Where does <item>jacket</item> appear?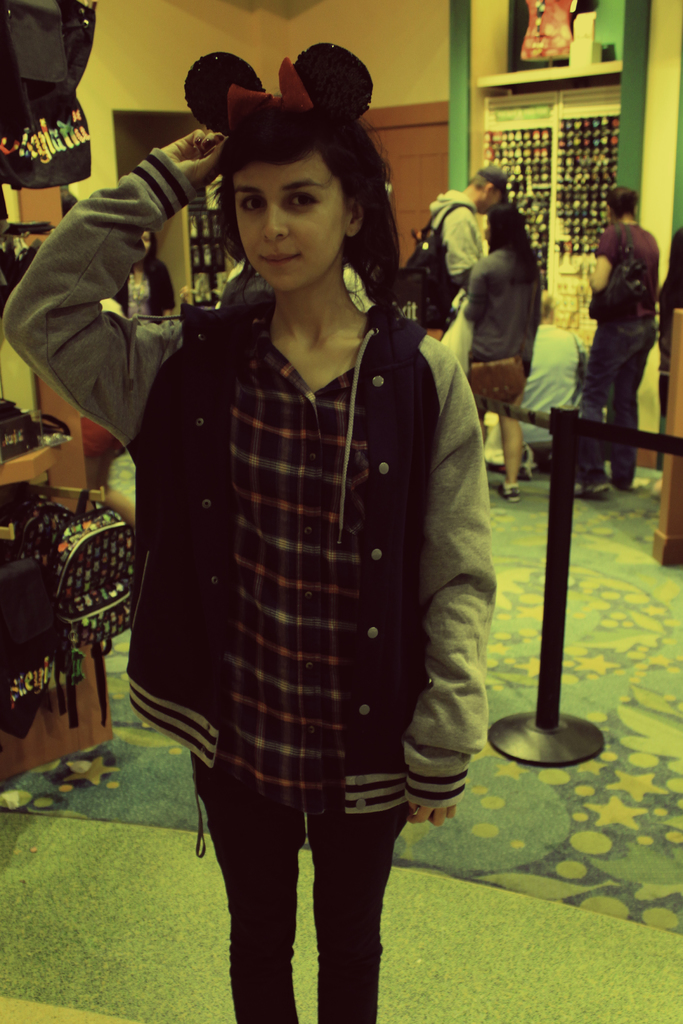
Appears at x1=101, y1=152, x2=514, y2=847.
